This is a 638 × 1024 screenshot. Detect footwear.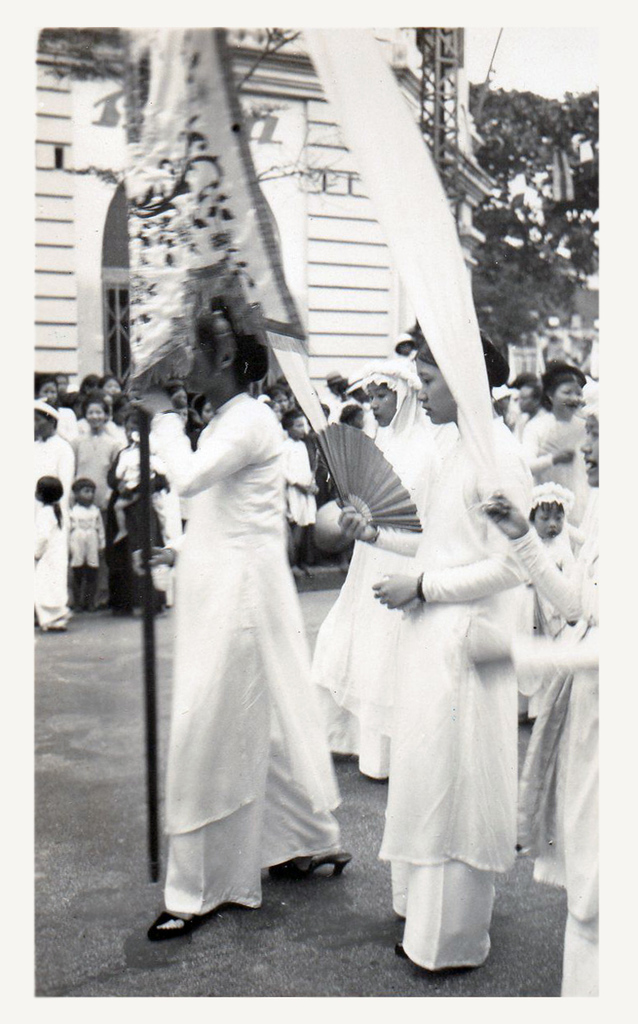
273 859 351 873.
